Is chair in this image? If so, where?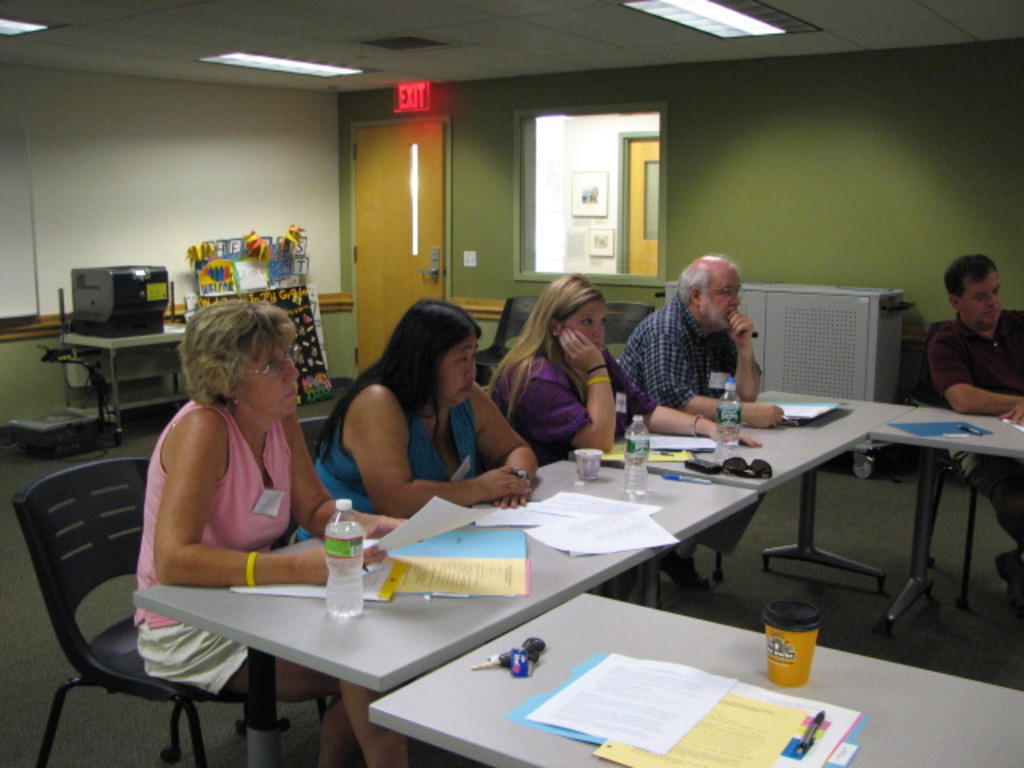
Yes, at (left=600, top=304, right=664, bottom=363).
